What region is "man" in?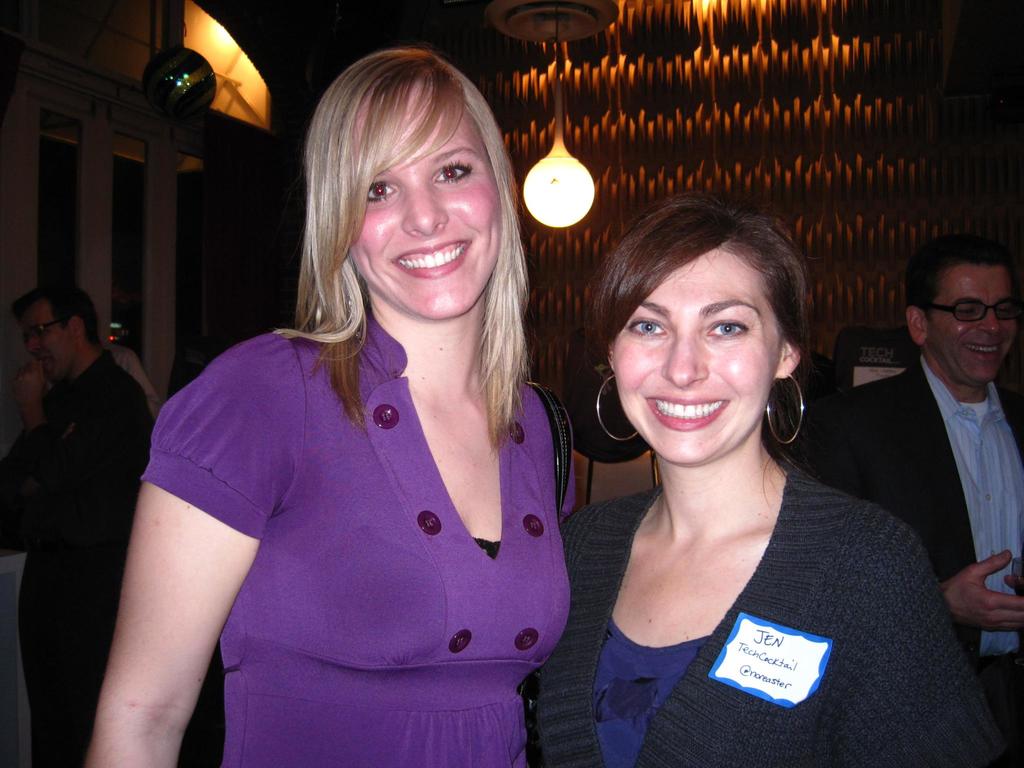
bbox=[819, 218, 1023, 720].
